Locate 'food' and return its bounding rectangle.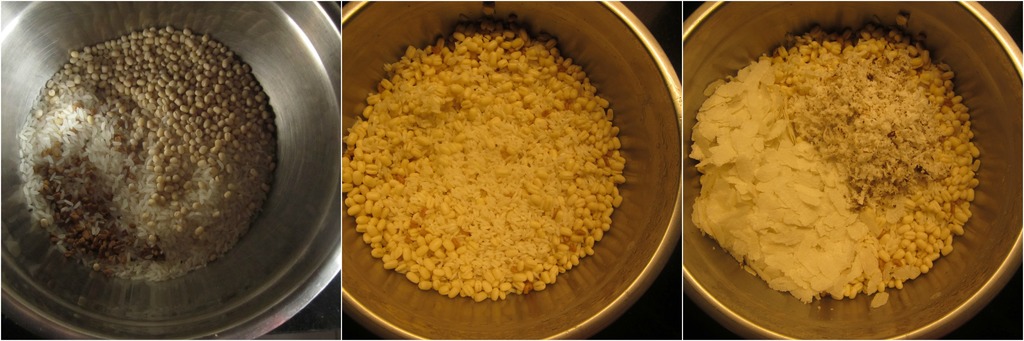
region(684, 26, 986, 311).
